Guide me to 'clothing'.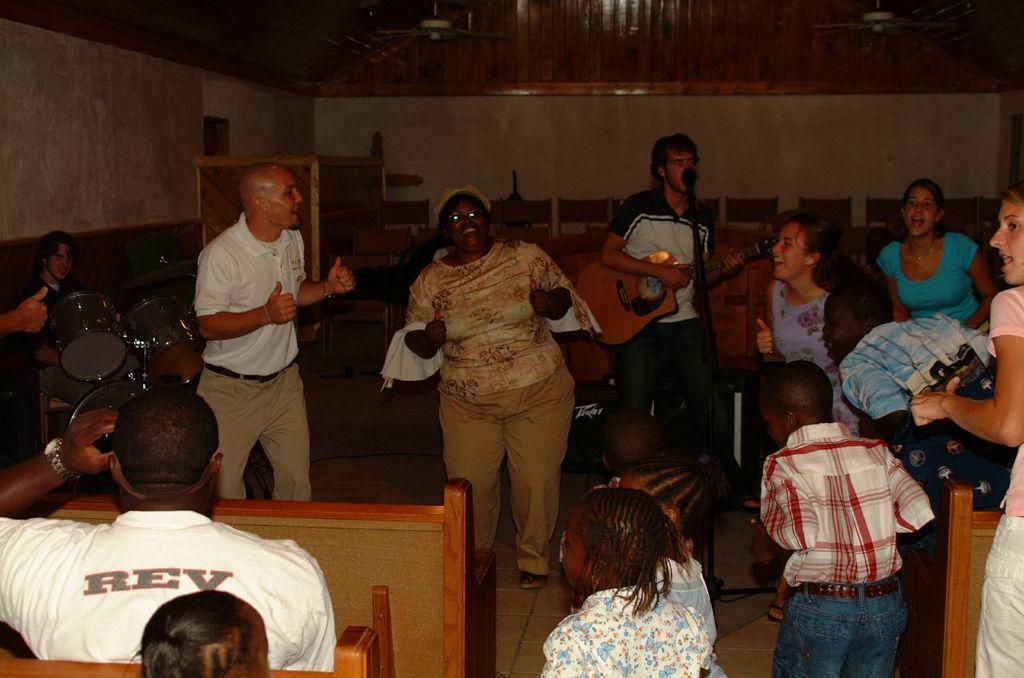
Guidance: pyautogui.locateOnScreen(650, 552, 730, 677).
